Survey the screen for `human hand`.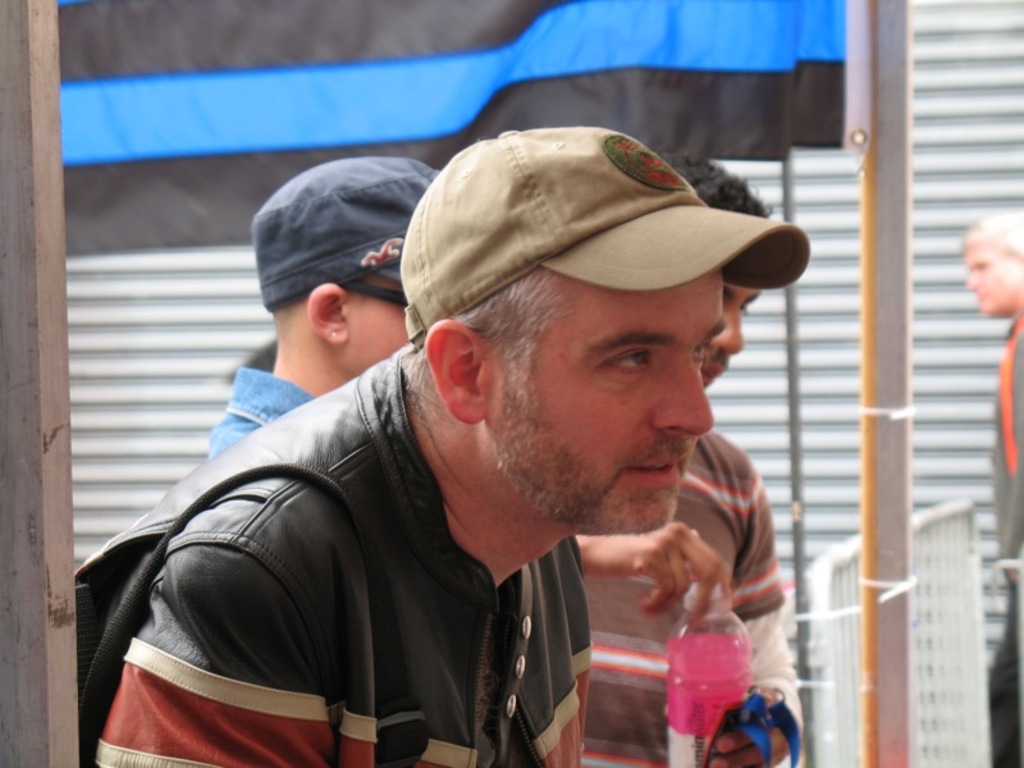
Survey found: (622,527,732,630).
